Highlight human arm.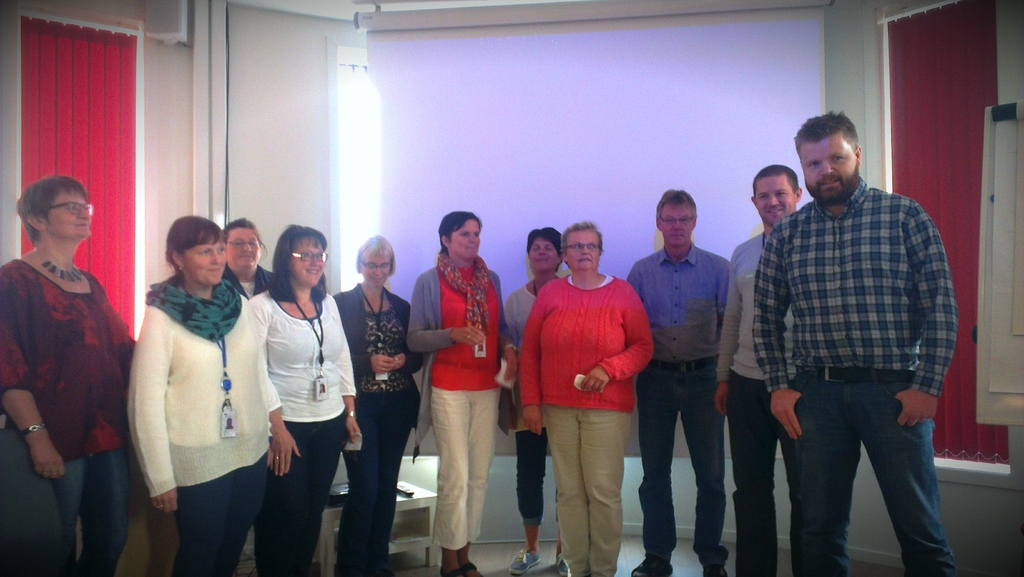
Highlighted region: x1=108 y1=286 x2=142 y2=443.
